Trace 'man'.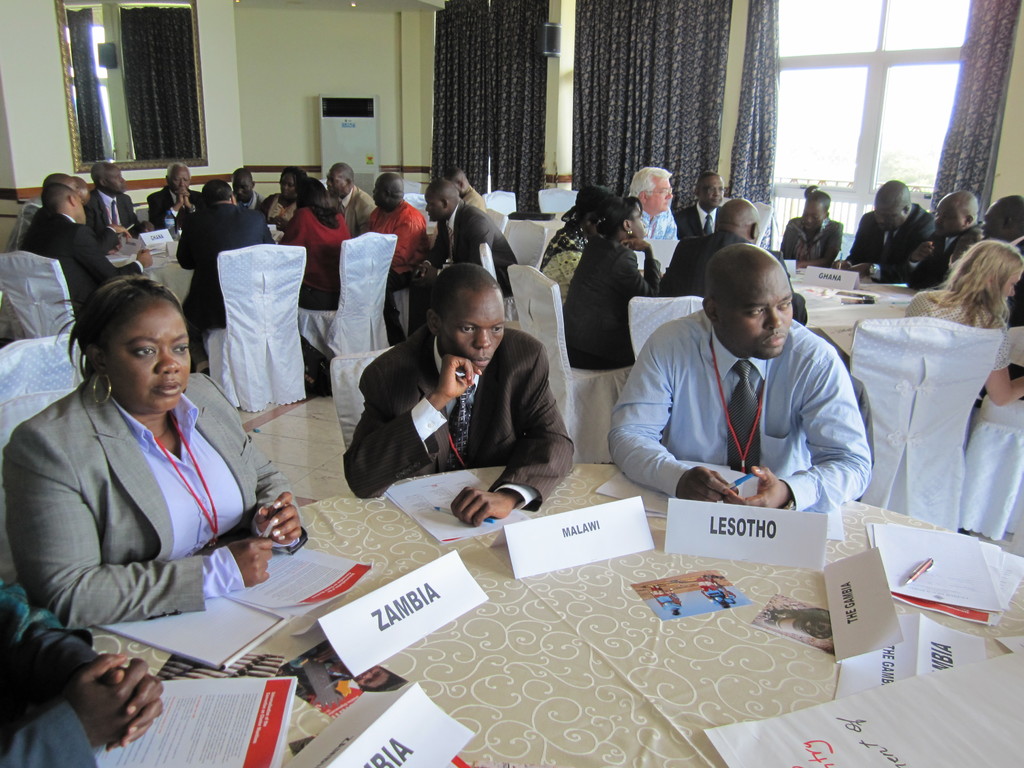
Traced to 138/160/214/236.
